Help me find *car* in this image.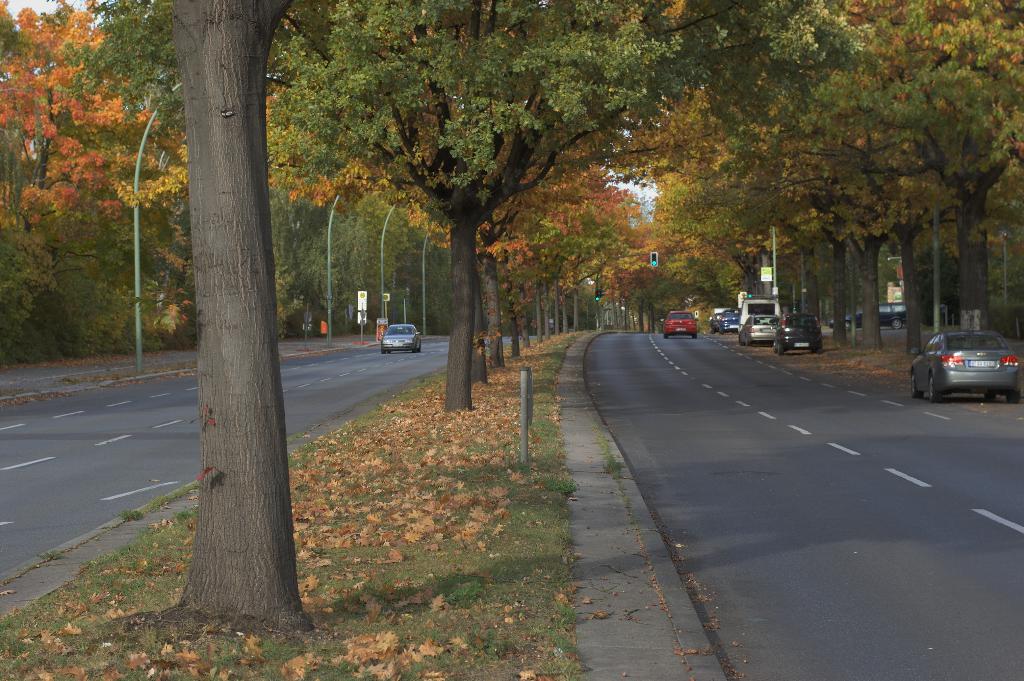
Found it: 708,314,723,333.
